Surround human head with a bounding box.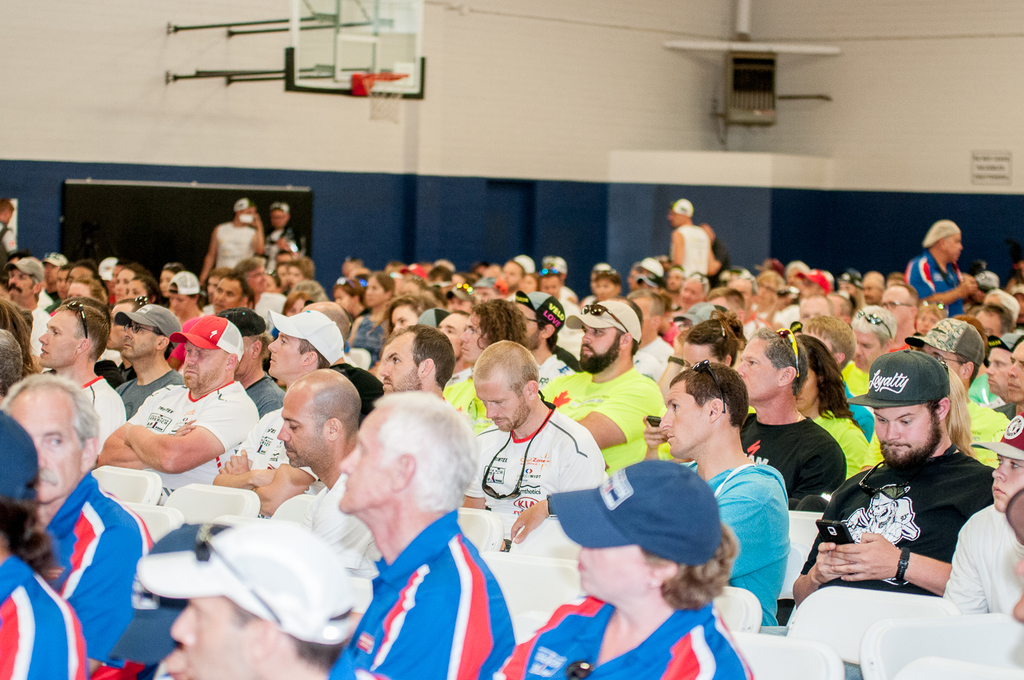
<region>502, 259, 534, 284</region>.
